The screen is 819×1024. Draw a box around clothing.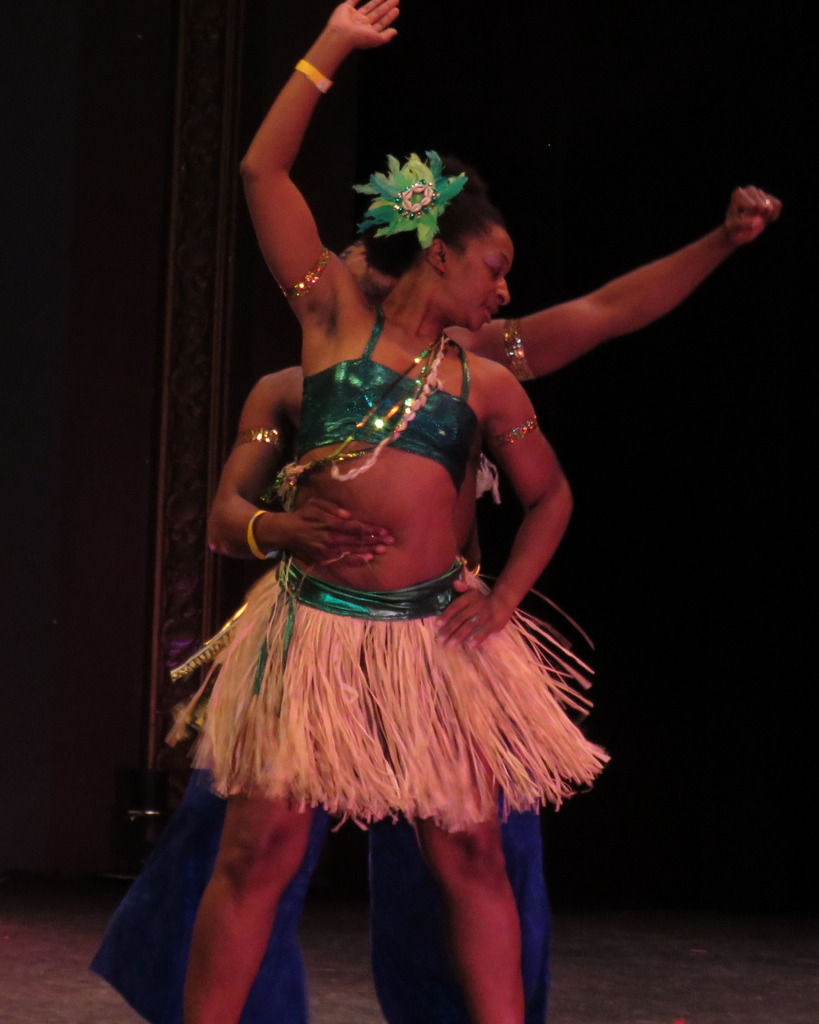
[296,304,477,495].
